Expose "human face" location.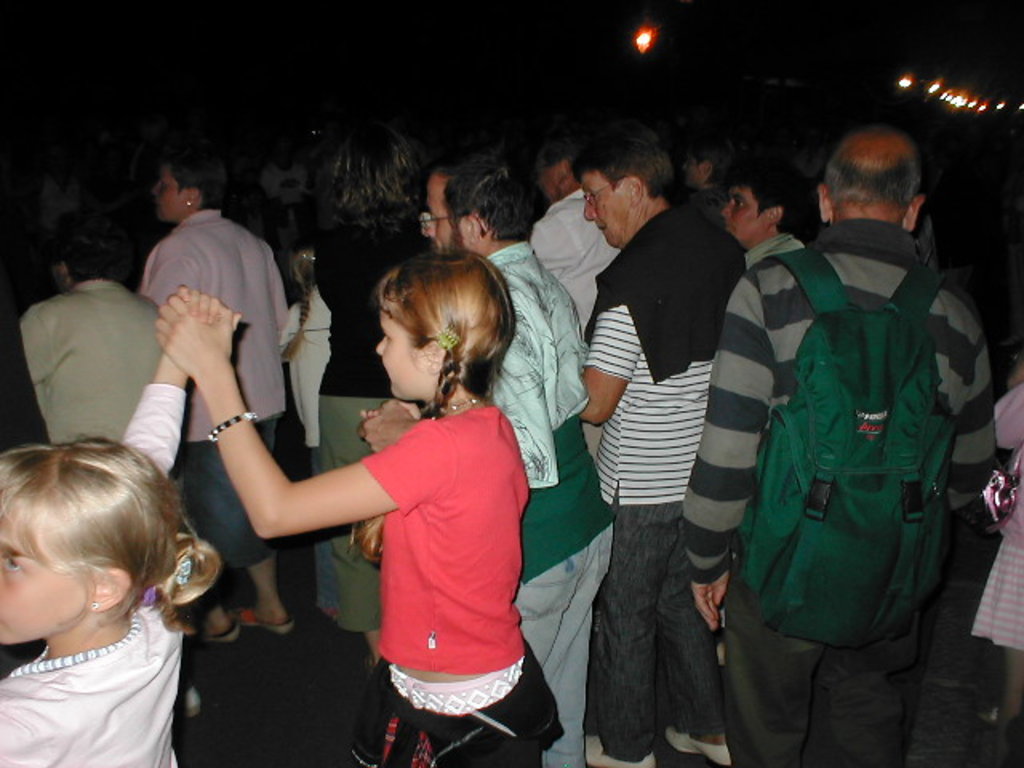
Exposed at box(683, 155, 709, 200).
